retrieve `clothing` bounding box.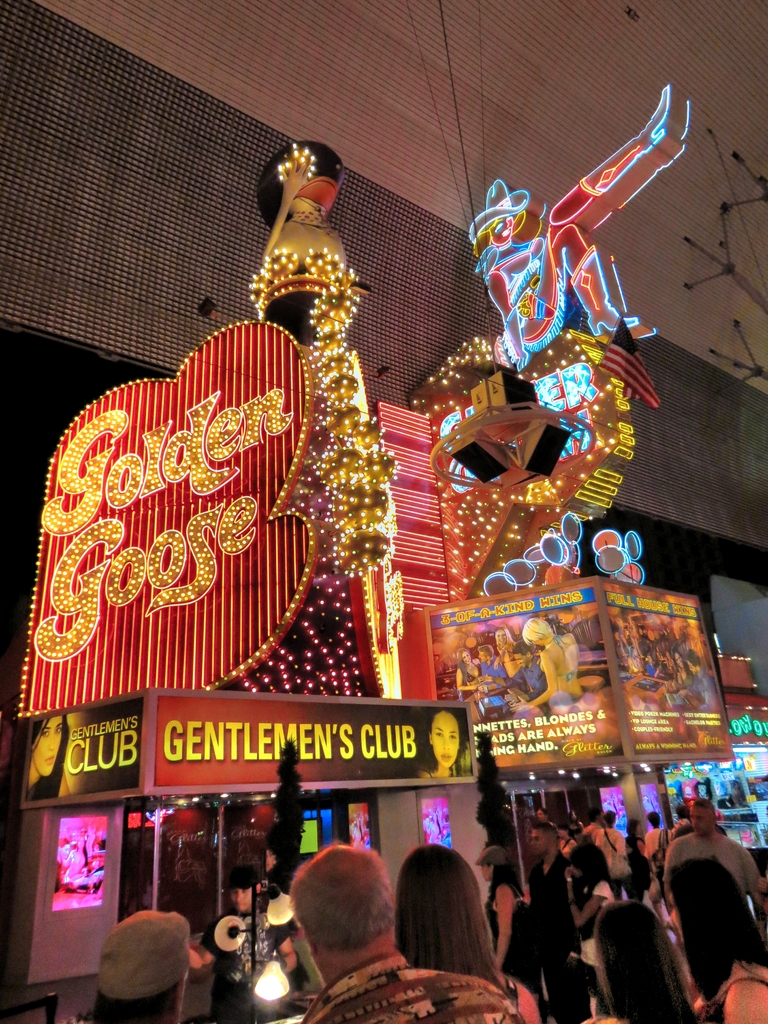
Bounding box: detection(483, 131, 639, 360).
